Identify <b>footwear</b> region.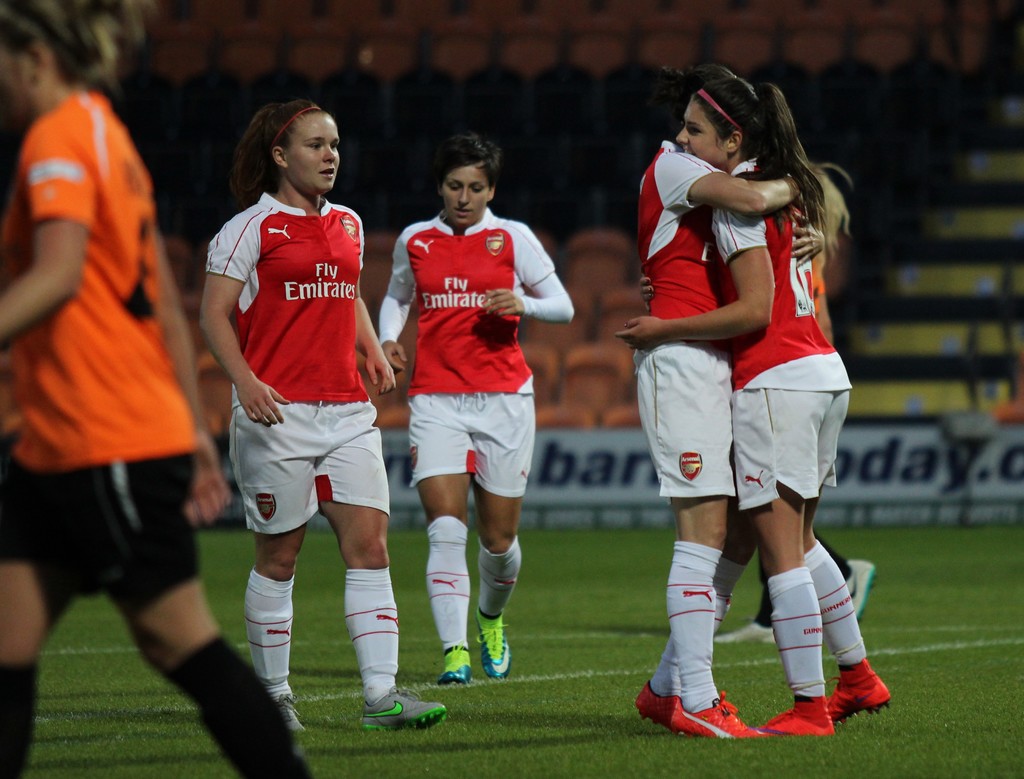
Region: detection(274, 693, 306, 732).
